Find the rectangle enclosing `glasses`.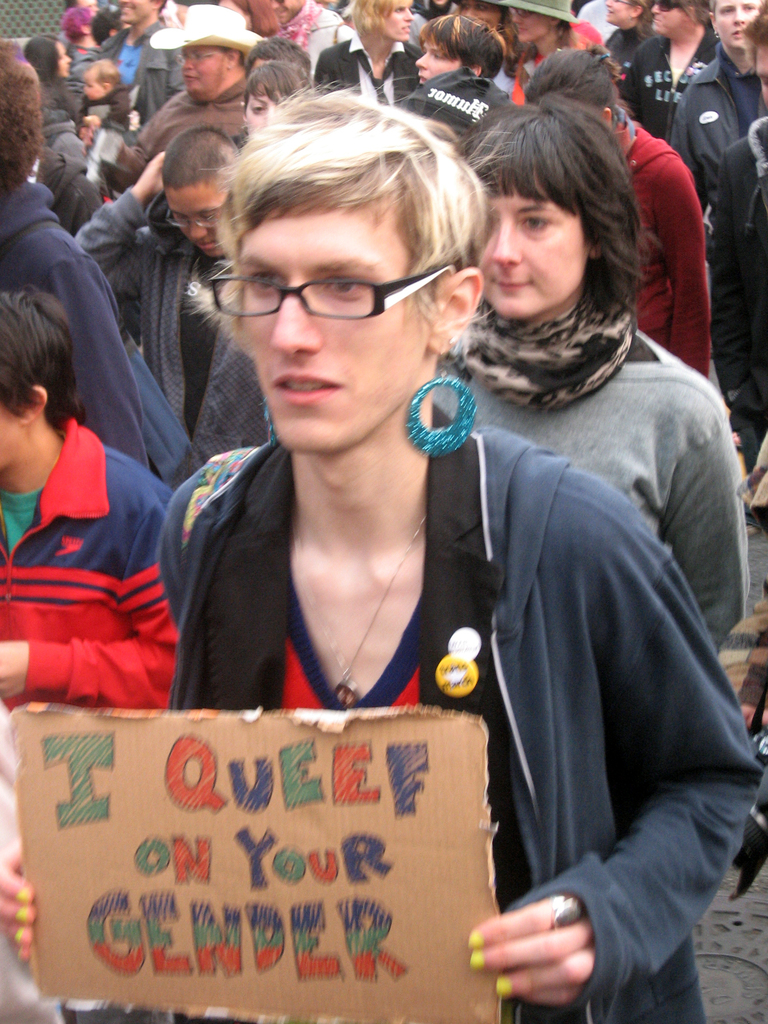
l=205, t=239, r=460, b=323.
